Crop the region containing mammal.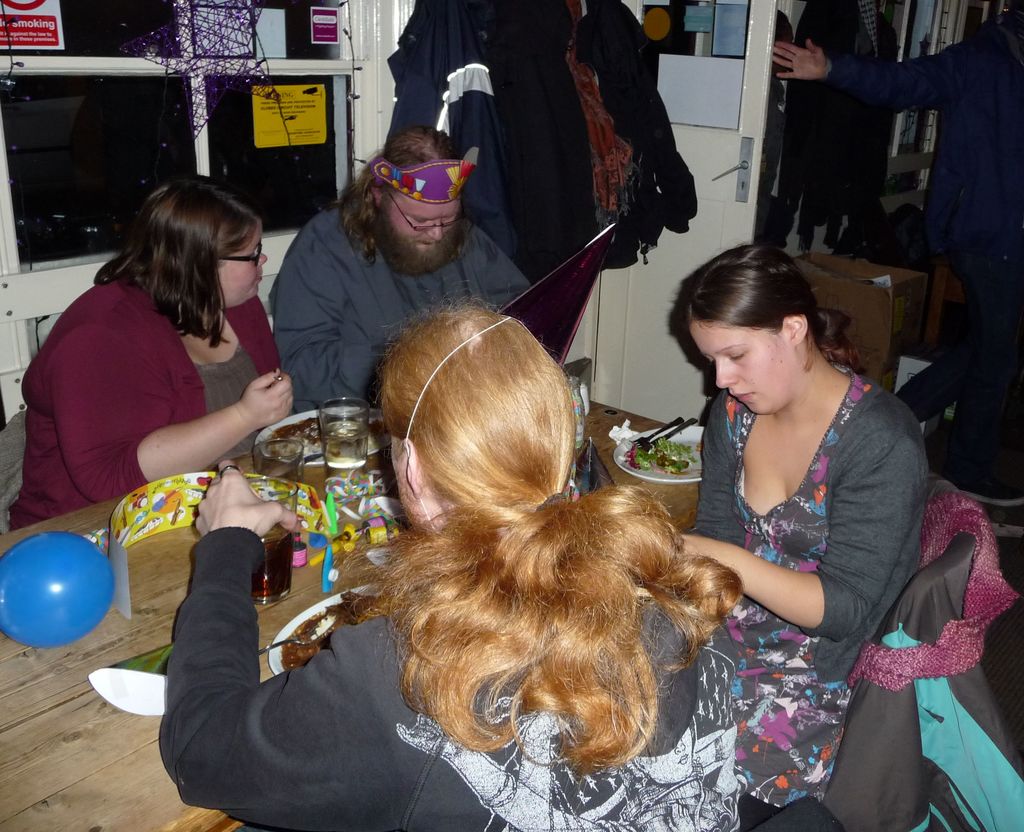
Crop region: x1=764 y1=13 x2=1022 y2=327.
